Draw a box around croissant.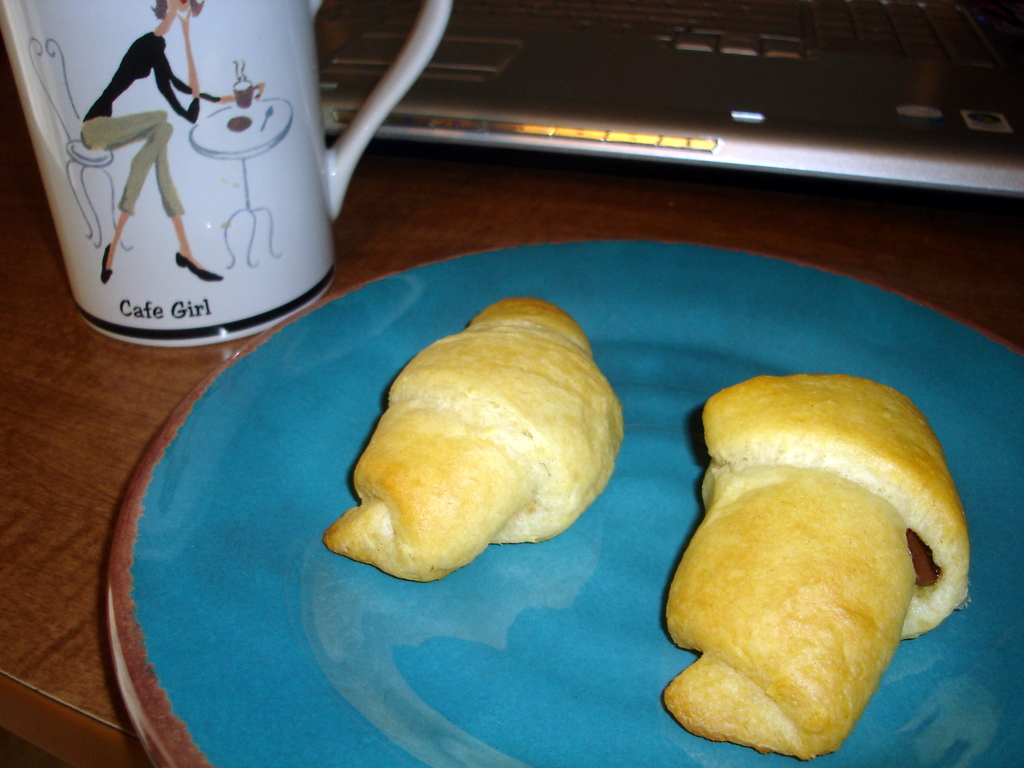
x1=356 y1=306 x2=644 y2=595.
